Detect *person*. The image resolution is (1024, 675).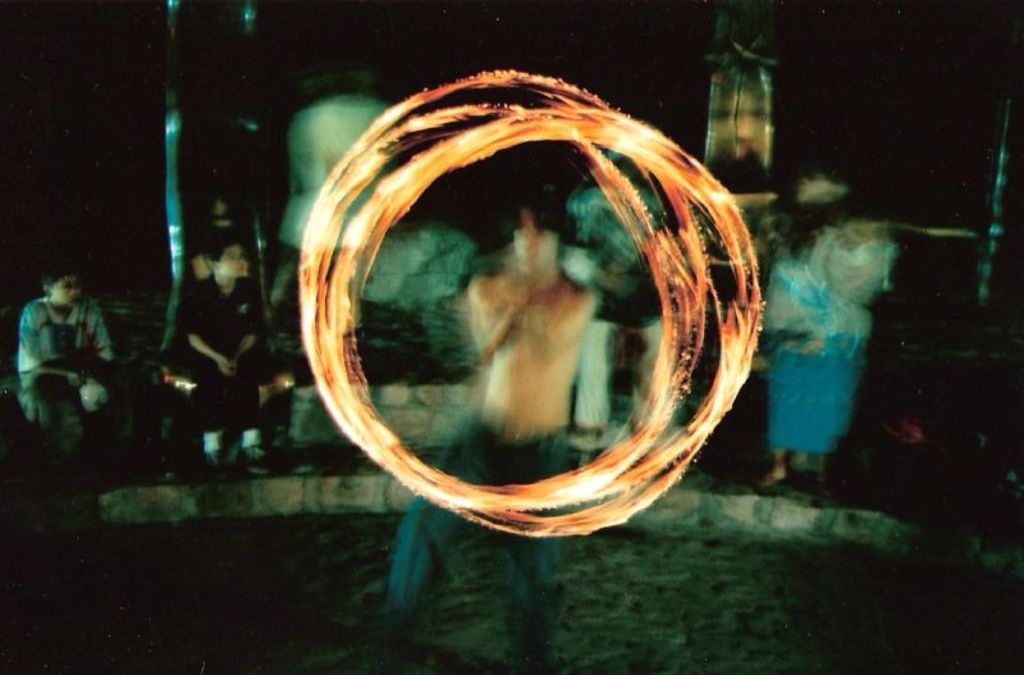
select_region(12, 261, 134, 498).
